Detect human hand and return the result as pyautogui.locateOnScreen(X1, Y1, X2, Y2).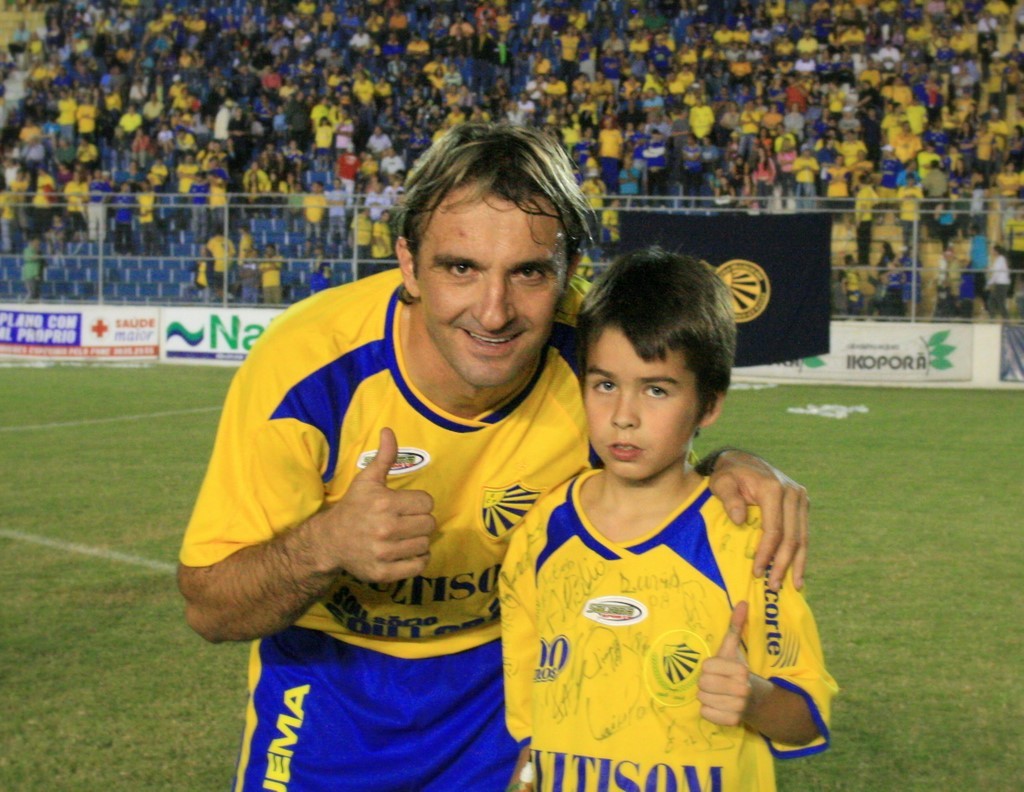
pyautogui.locateOnScreen(696, 603, 757, 729).
